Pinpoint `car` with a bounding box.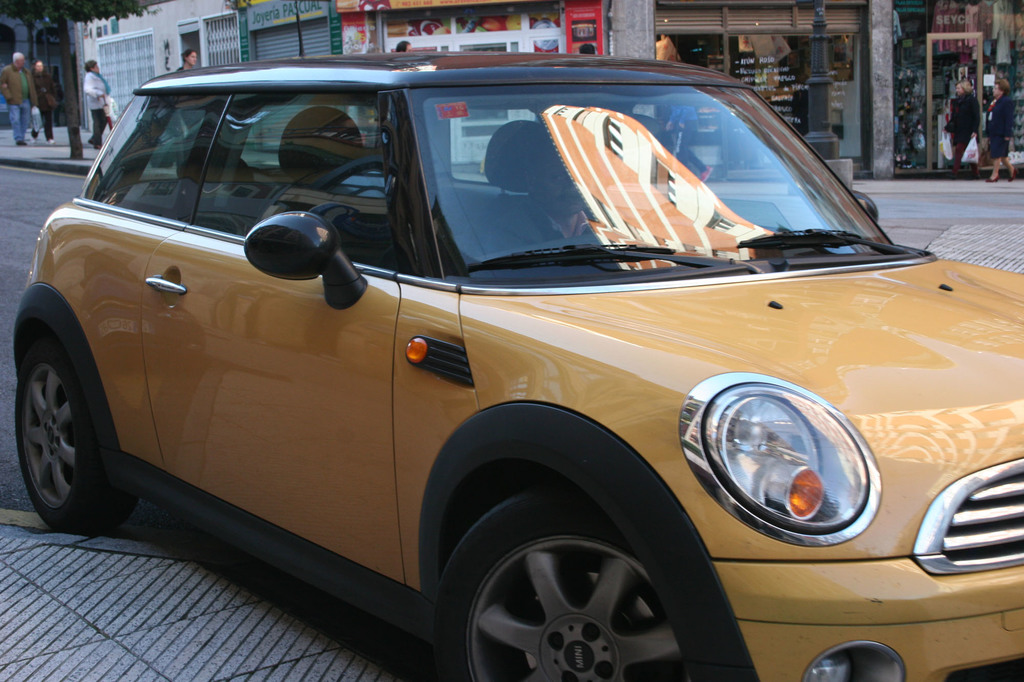
x1=14 y1=48 x2=1023 y2=681.
